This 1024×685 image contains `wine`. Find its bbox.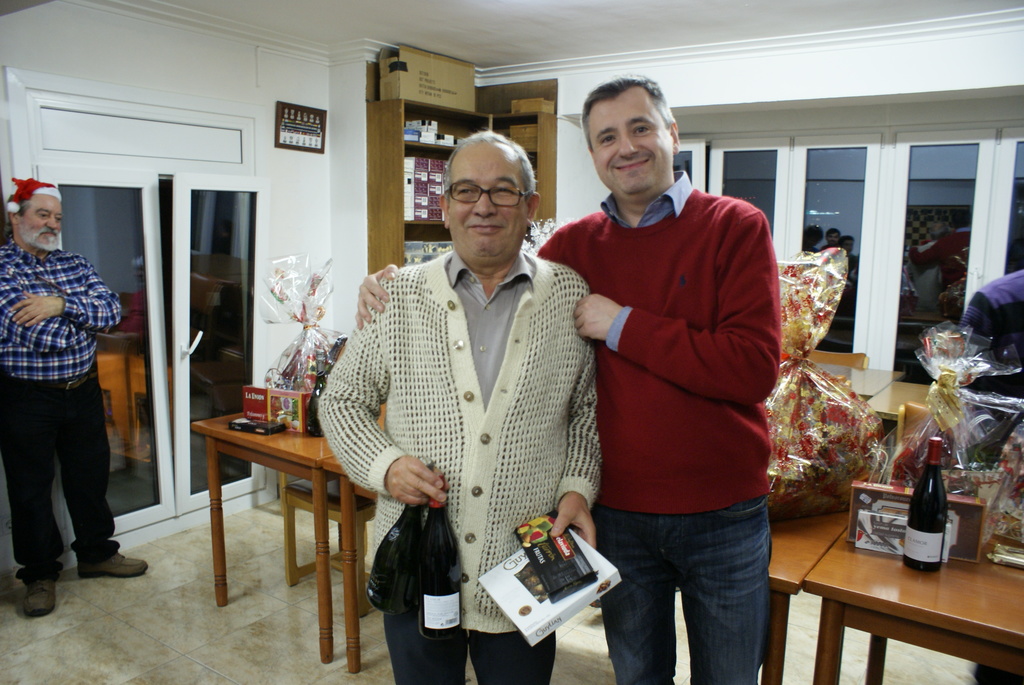
box(365, 454, 433, 616).
